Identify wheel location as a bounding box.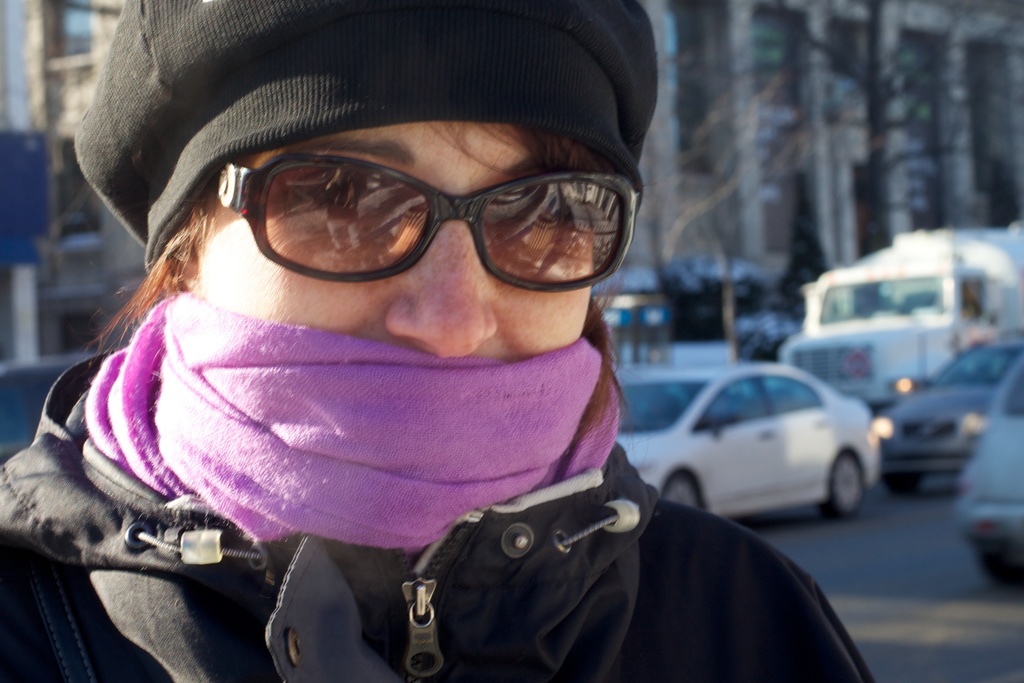
crop(663, 473, 701, 509).
